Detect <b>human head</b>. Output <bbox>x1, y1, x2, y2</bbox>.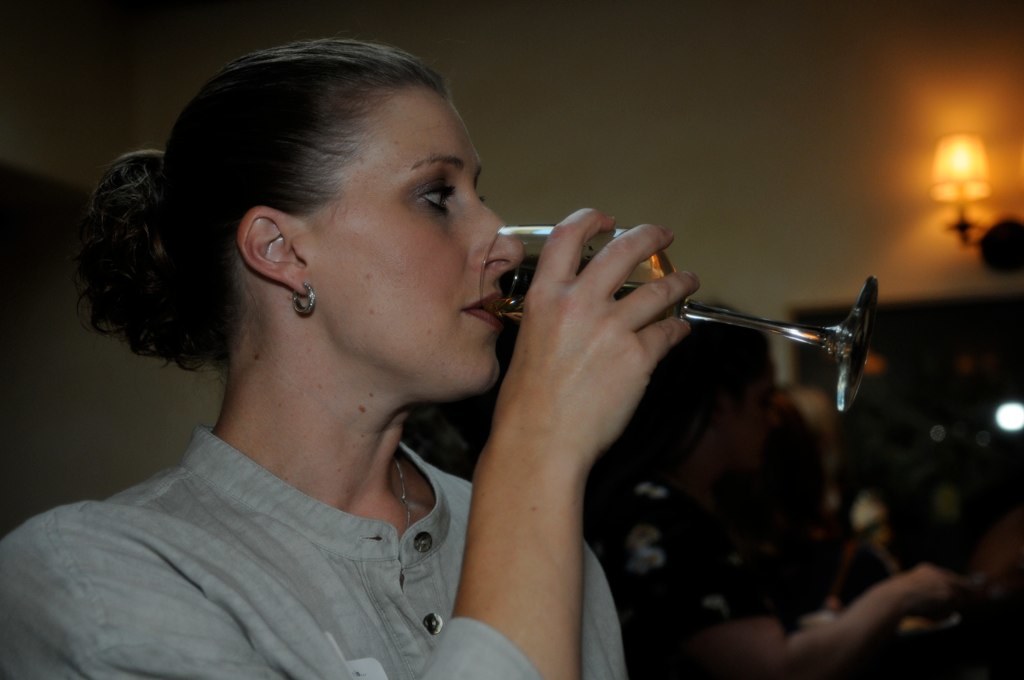
<bbox>138, 39, 517, 393</bbox>.
